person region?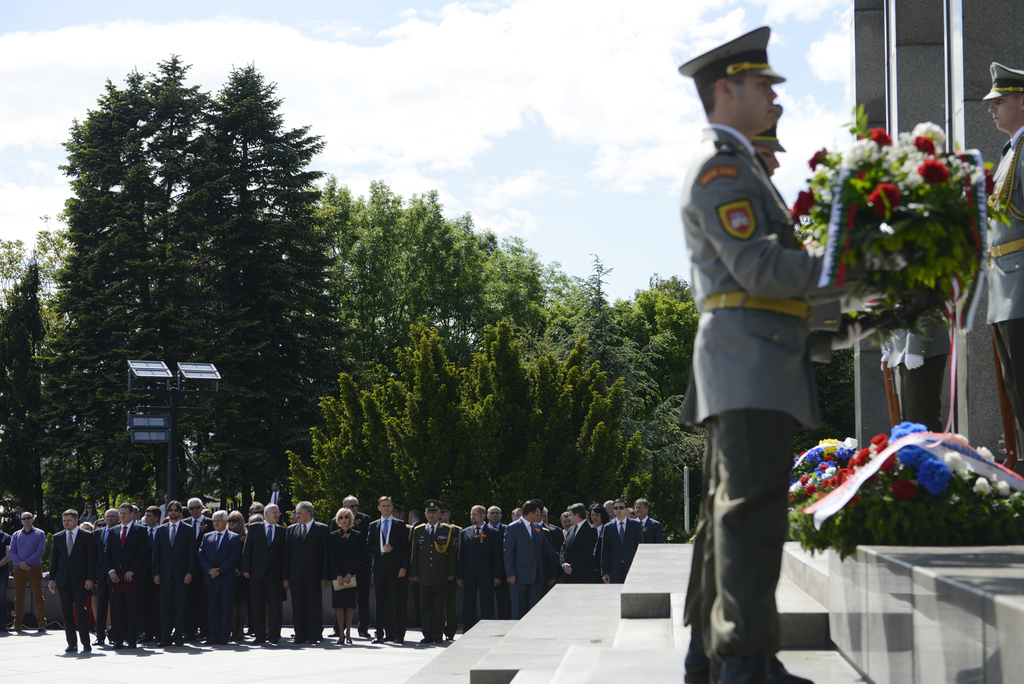
pyautogui.locateOnScreen(457, 501, 496, 633)
